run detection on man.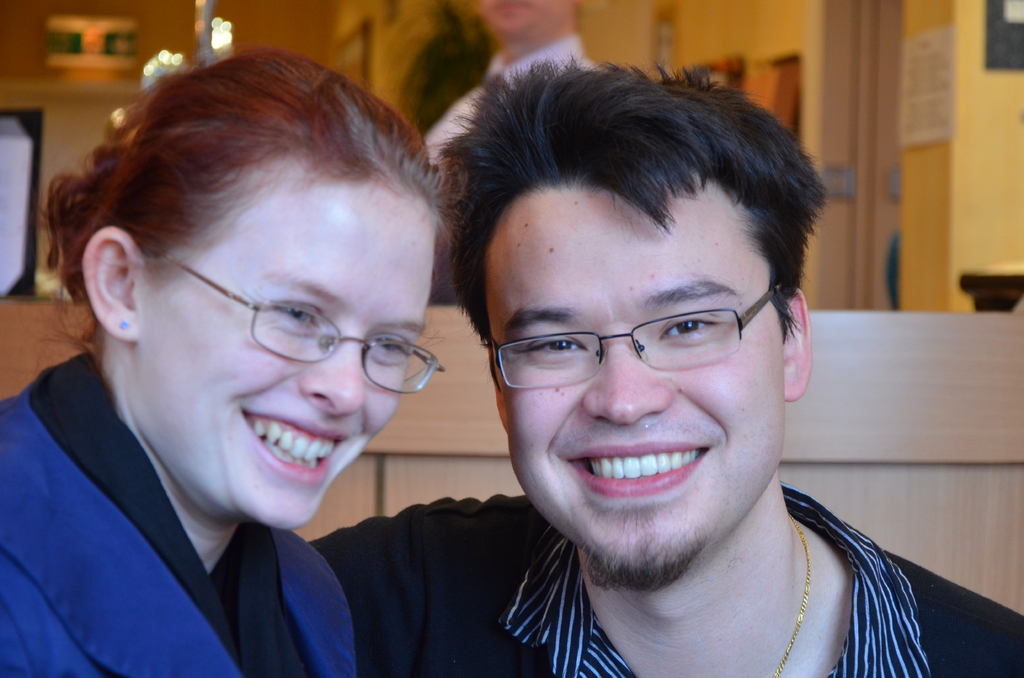
Result: [290, 52, 973, 677].
